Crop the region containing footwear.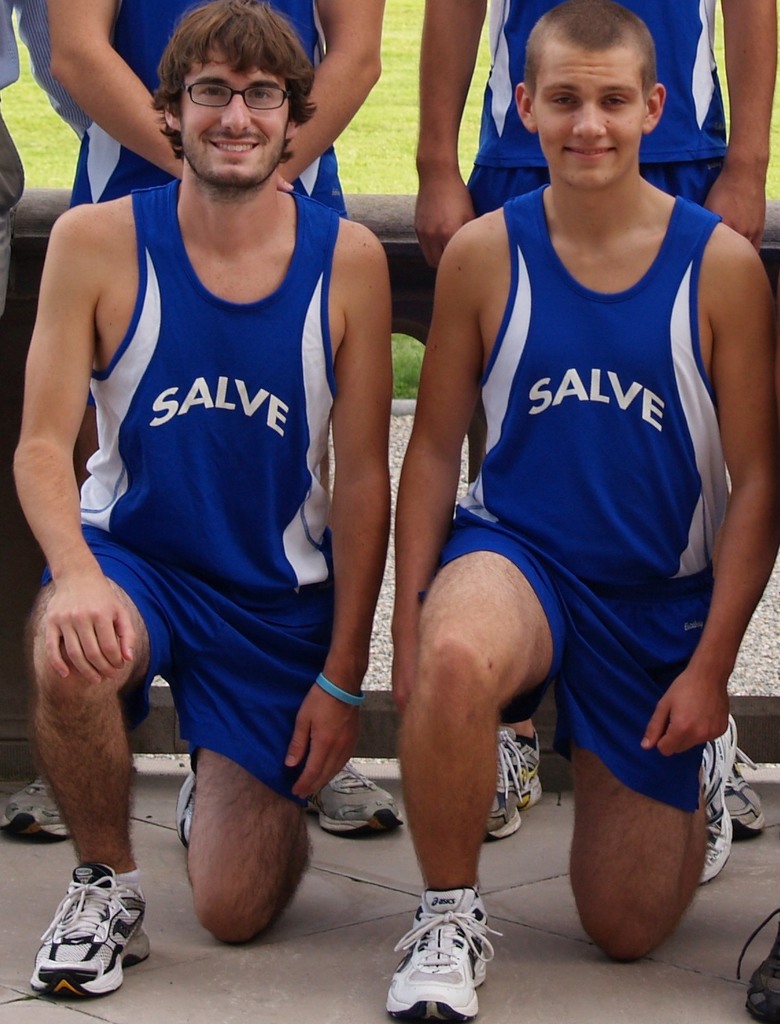
Crop region: {"x1": 27, "y1": 857, "x2": 152, "y2": 1002}.
